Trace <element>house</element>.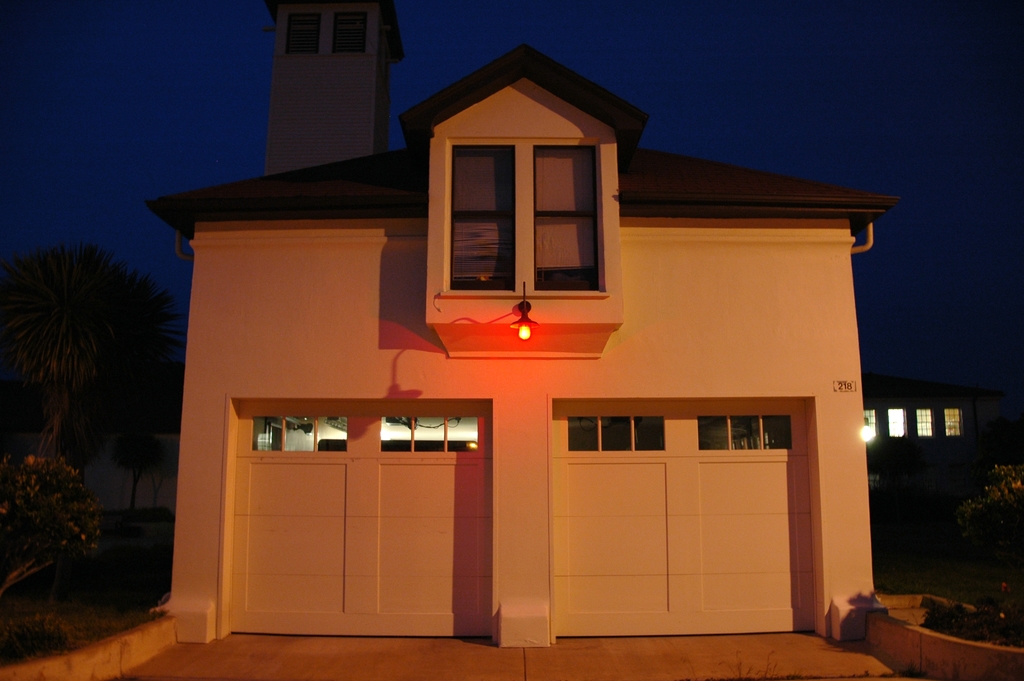
Traced to [x1=148, y1=0, x2=959, y2=649].
